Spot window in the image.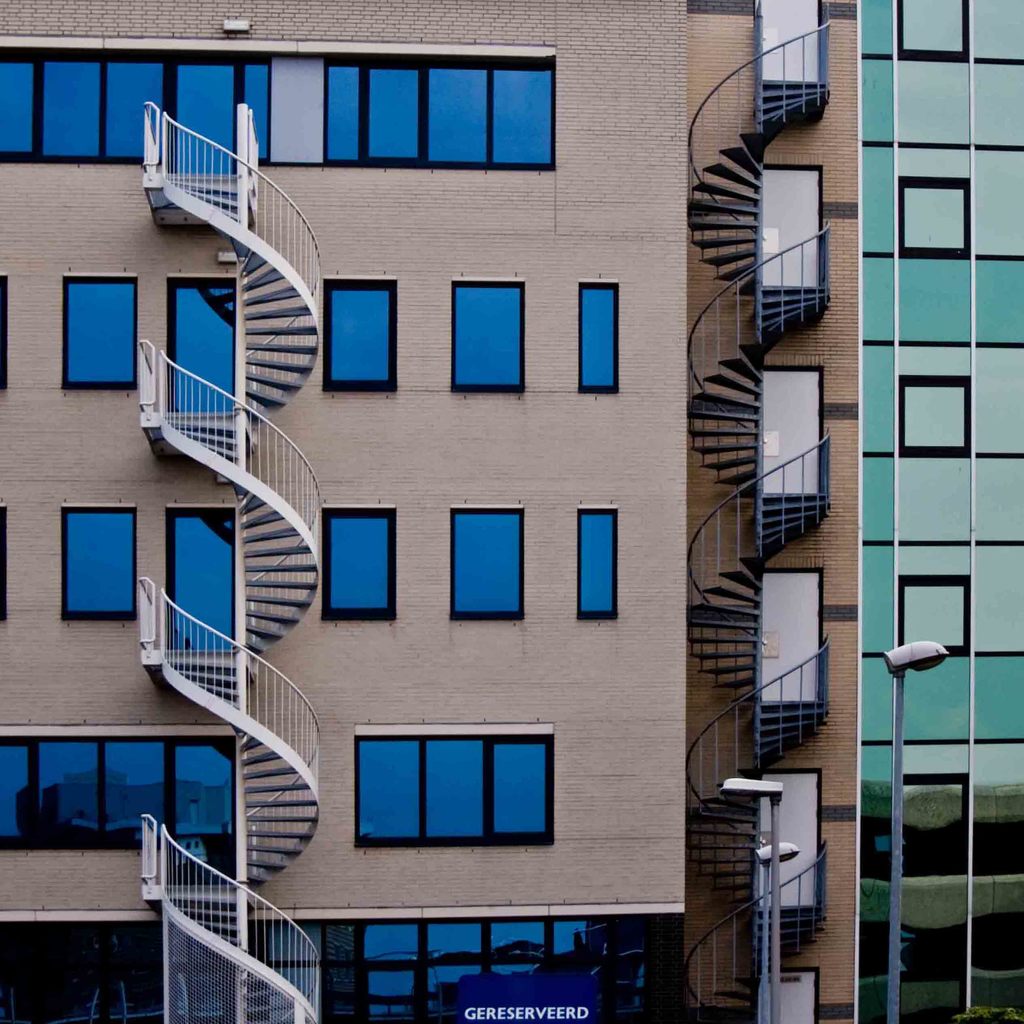
window found at pyautogui.locateOnScreen(328, 279, 395, 388).
